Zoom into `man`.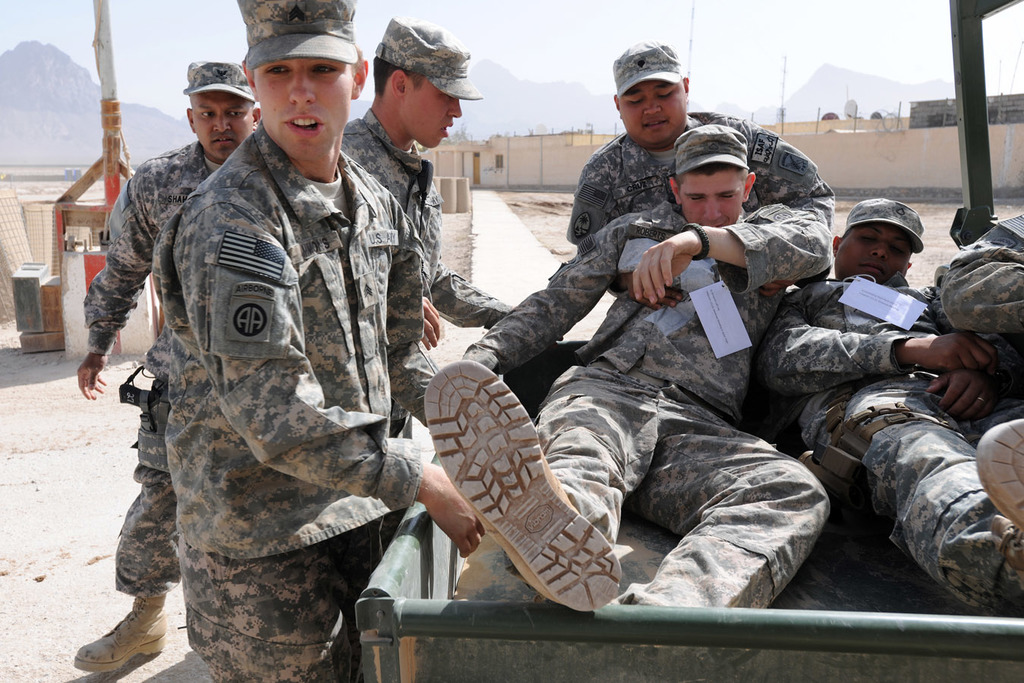
Zoom target: detection(941, 209, 1023, 335).
